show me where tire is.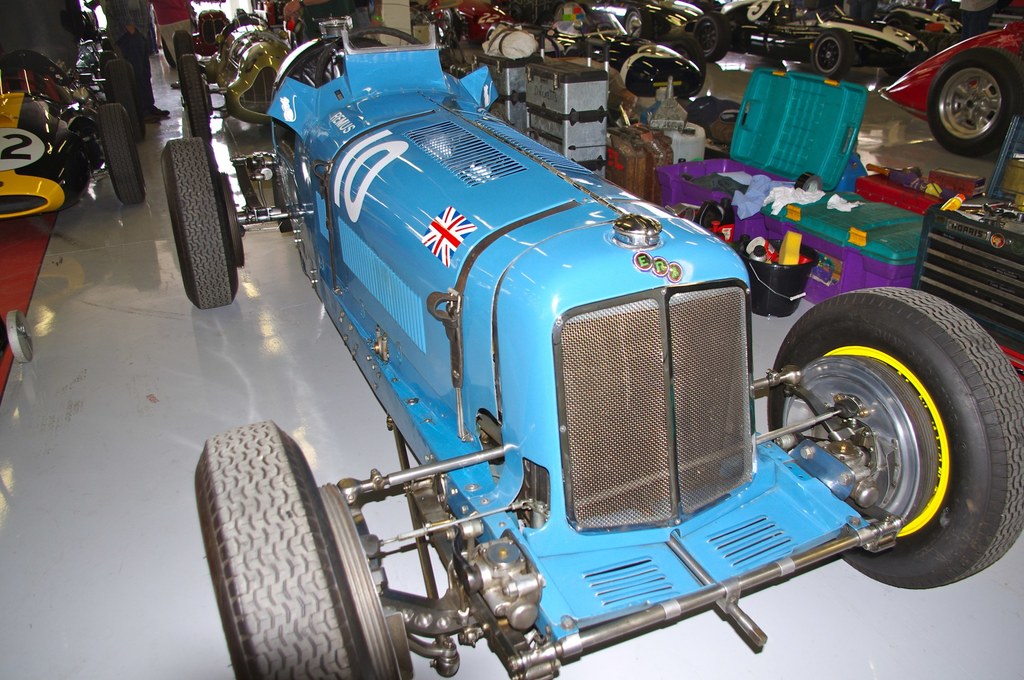
tire is at x1=768 y1=289 x2=1023 y2=591.
